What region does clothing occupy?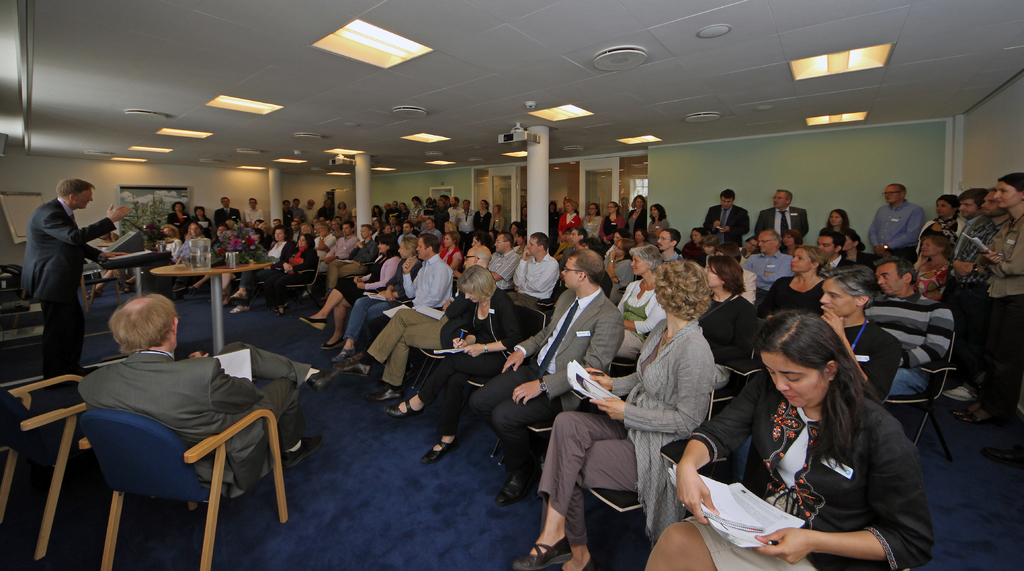
Rect(362, 245, 465, 377).
